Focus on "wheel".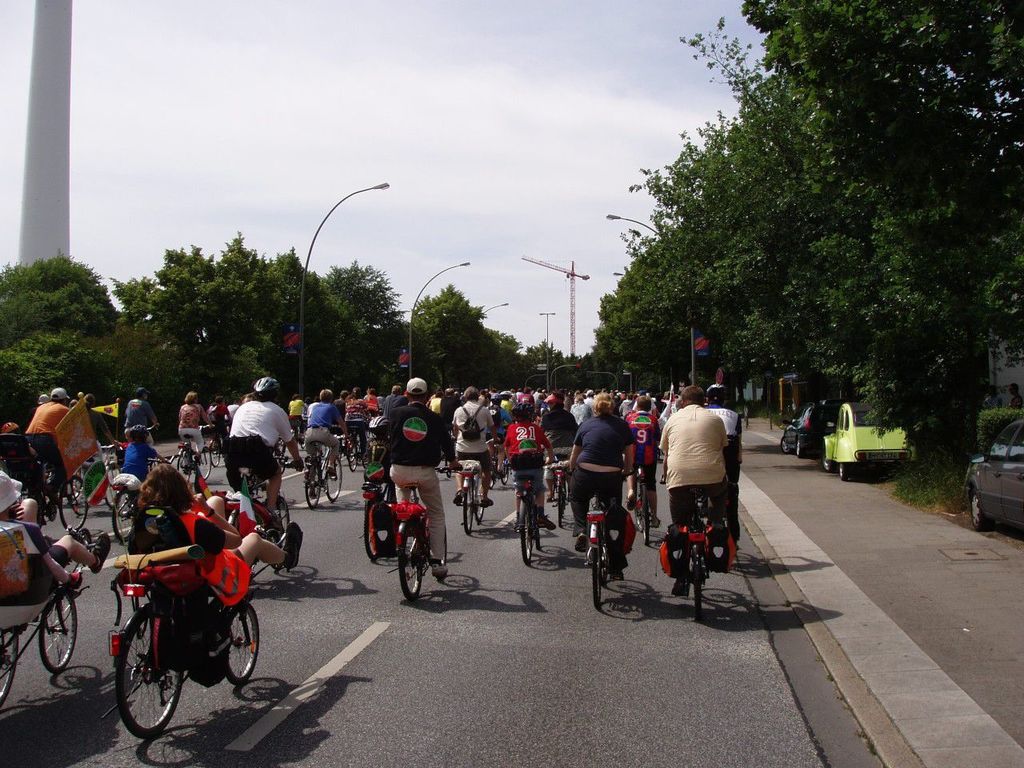
Focused at 444 451 452 478.
